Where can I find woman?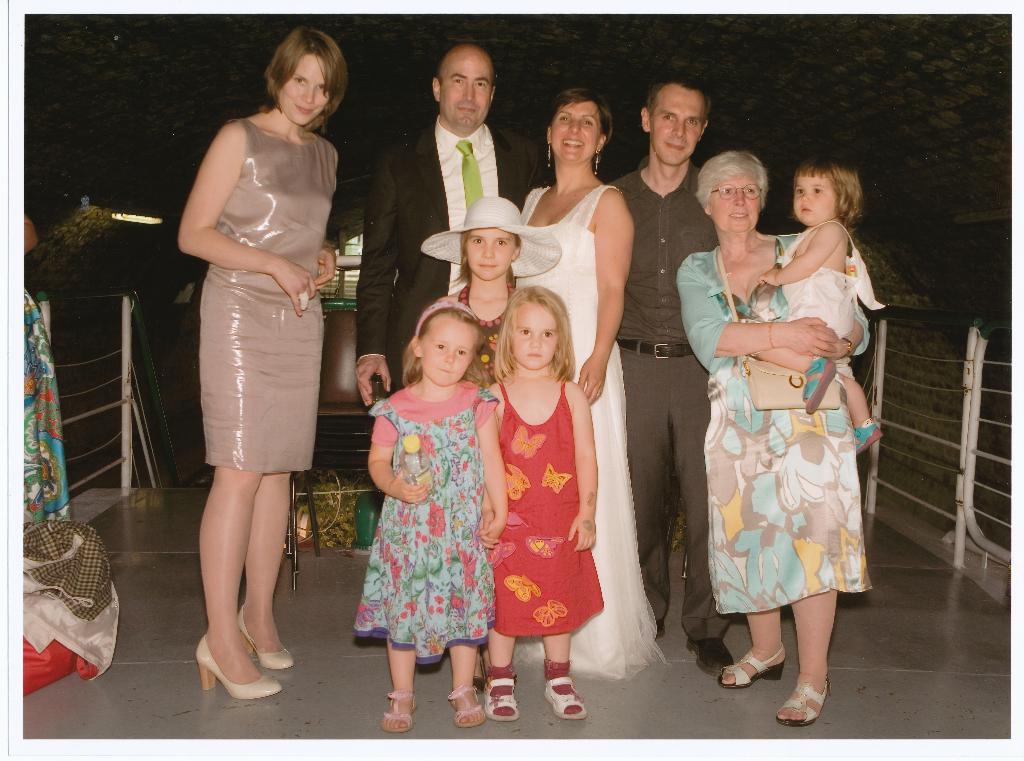
You can find it at (x1=175, y1=29, x2=340, y2=698).
